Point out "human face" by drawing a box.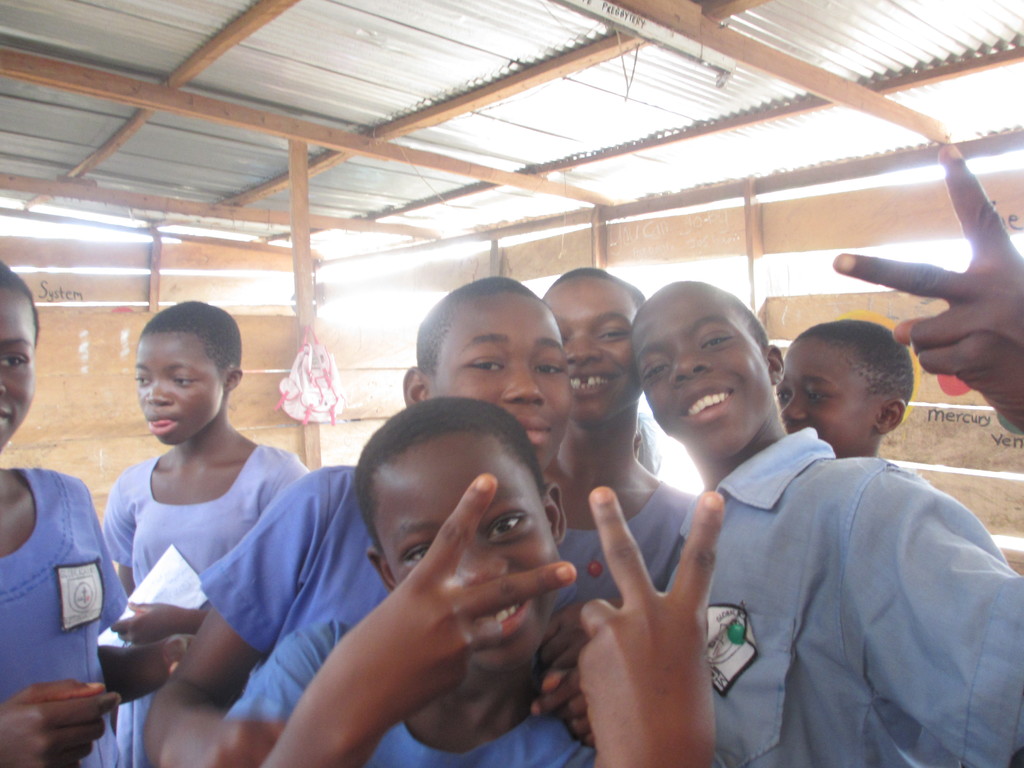
428:289:572:464.
